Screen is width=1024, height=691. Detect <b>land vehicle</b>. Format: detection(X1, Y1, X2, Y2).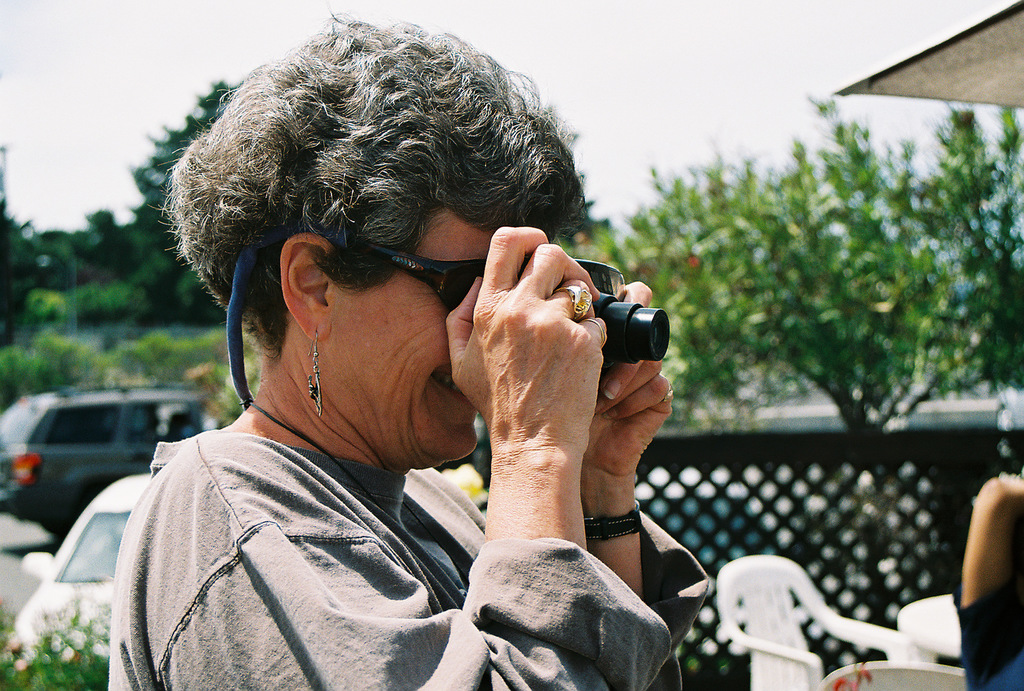
detection(7, 374, 164, 534).
